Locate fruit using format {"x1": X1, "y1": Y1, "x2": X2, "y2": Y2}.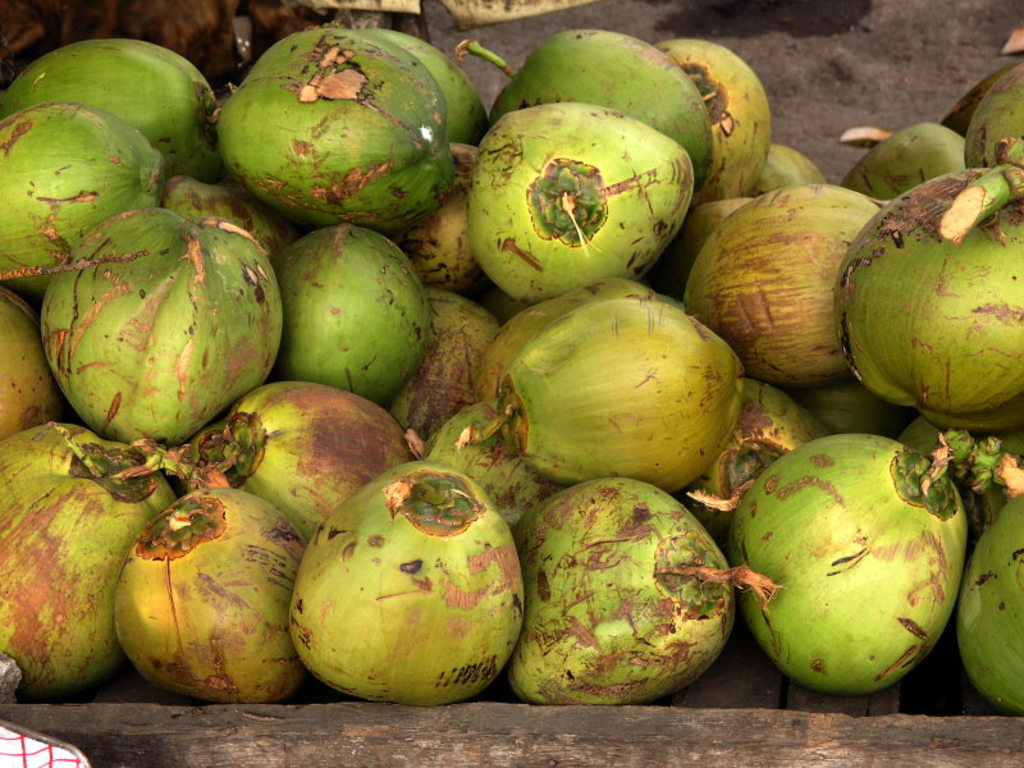
{"x1": 274, "y1": 475, "x2": 517, "y2": 709}.
